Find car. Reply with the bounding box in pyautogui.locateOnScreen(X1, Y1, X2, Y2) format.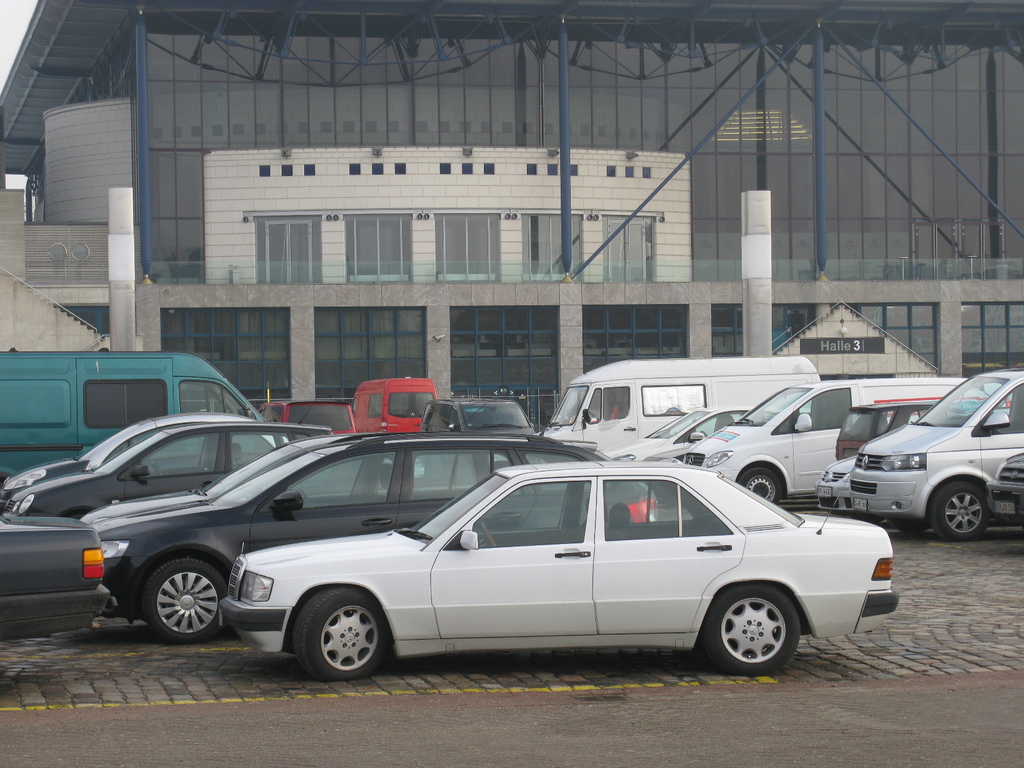
pyautogui.locateOnScreen(812, 454, 867, 514).
